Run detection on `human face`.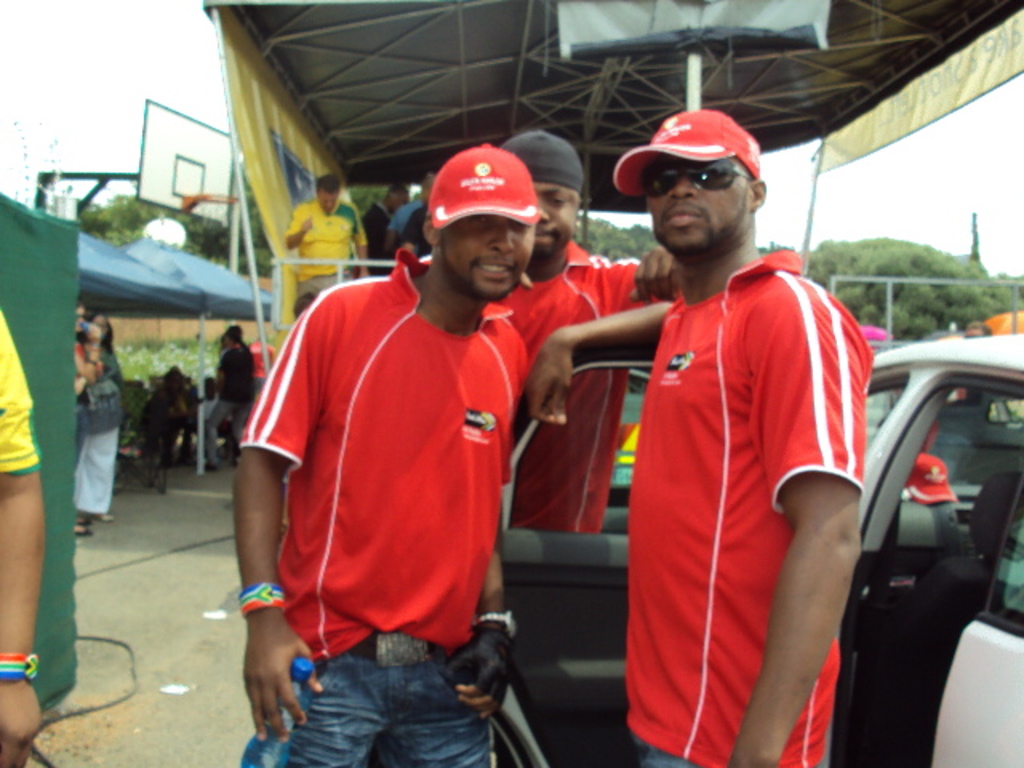
Result: [525,181,579,259].
